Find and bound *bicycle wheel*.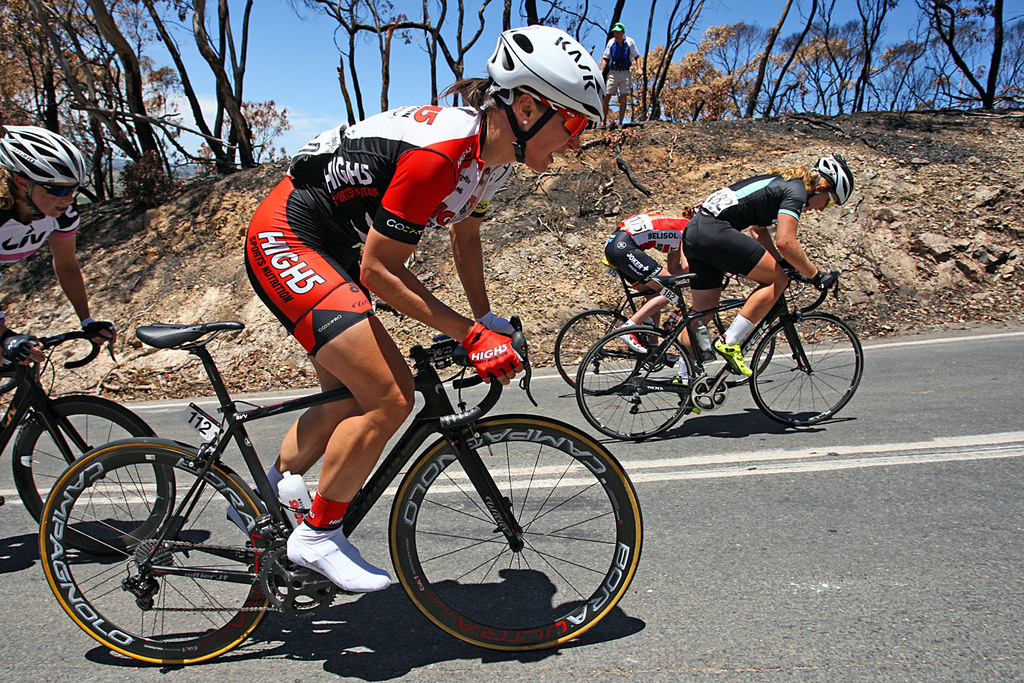
Bound: [x1=31, y1=447, x2=276, y2=673].
